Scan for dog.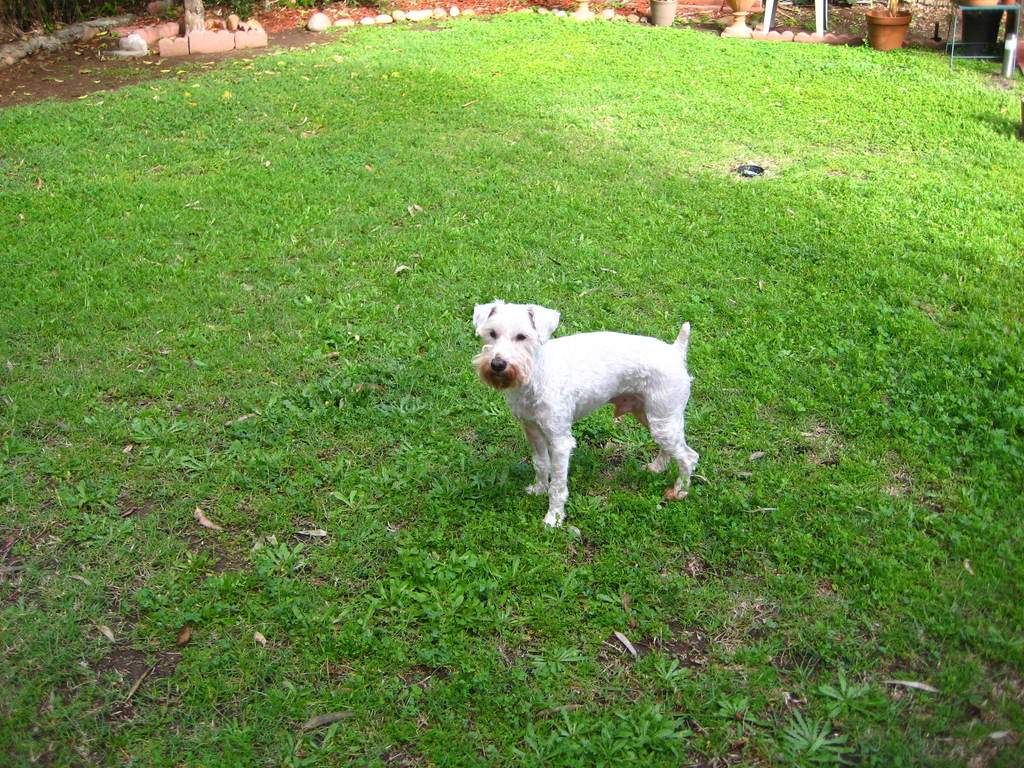
Scan result: (472,299,700,526).
